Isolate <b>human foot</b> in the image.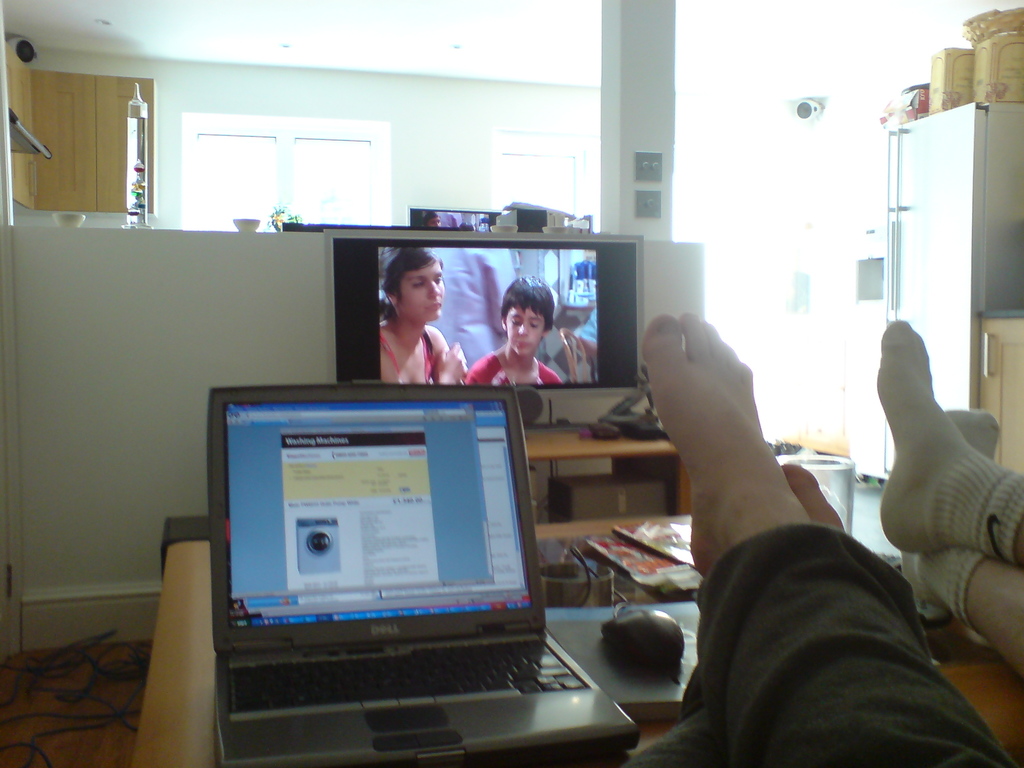
Isolated region: 652:303:833:598.
